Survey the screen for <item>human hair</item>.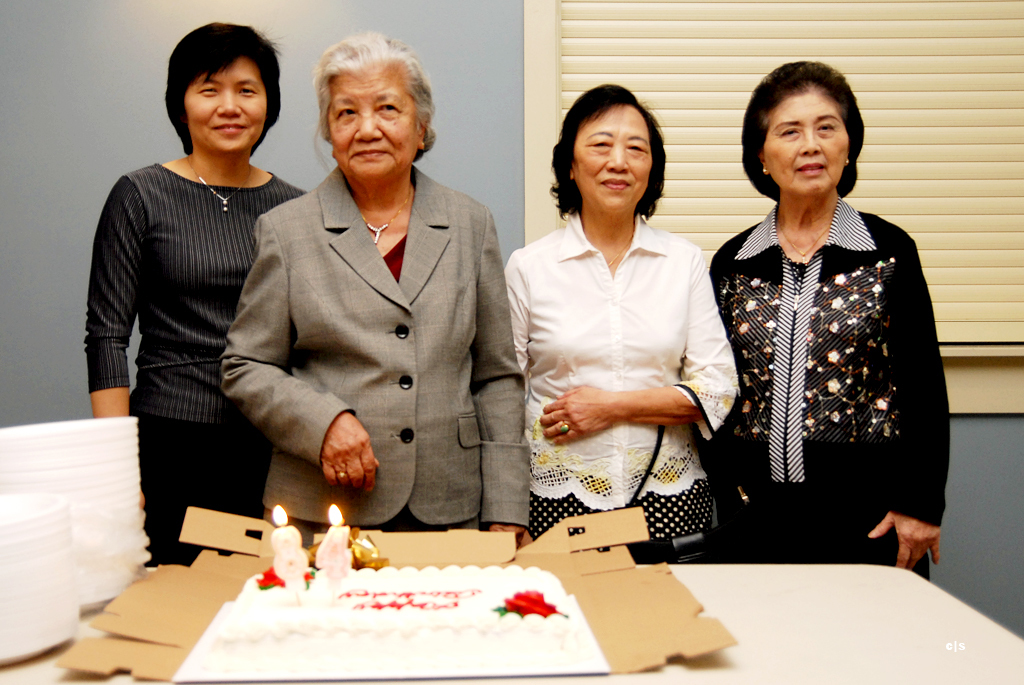
Survey found: pyautogui.locateOnScreen(743, 60, 867, 202).
